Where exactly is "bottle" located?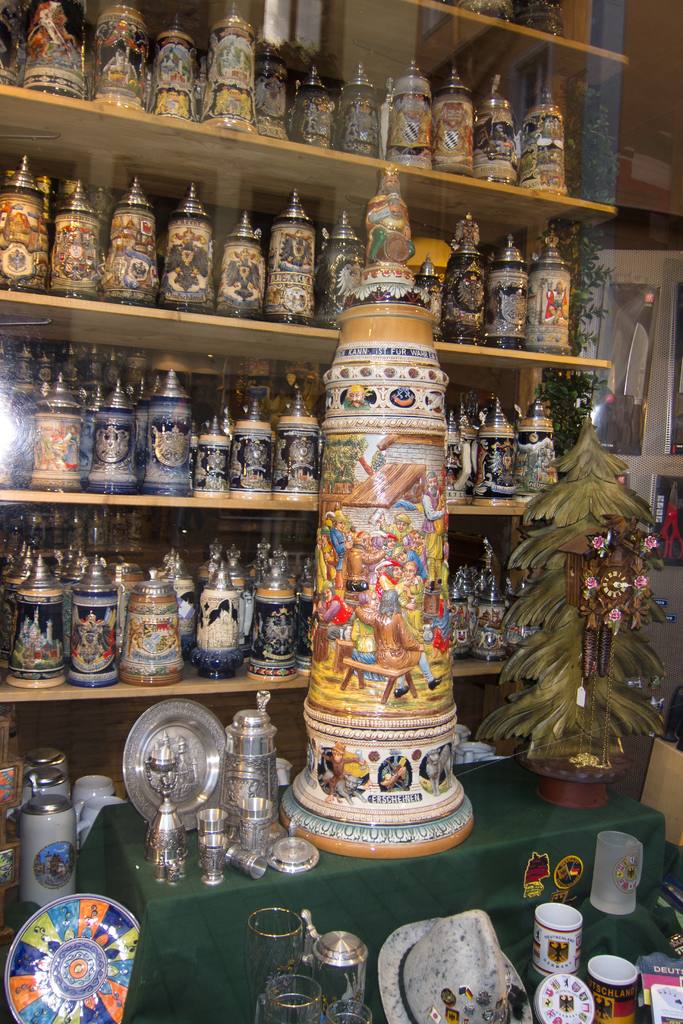
Its bounding box is locate(164, 182, 220, 315).
